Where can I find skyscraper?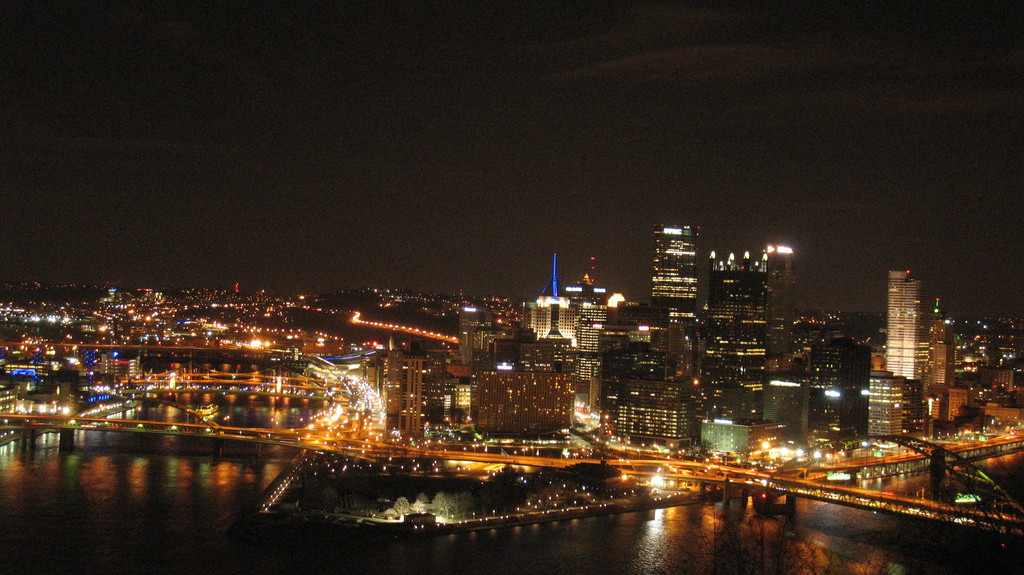
You can find it at (left=889, top=266, right=931, bottom=370).
